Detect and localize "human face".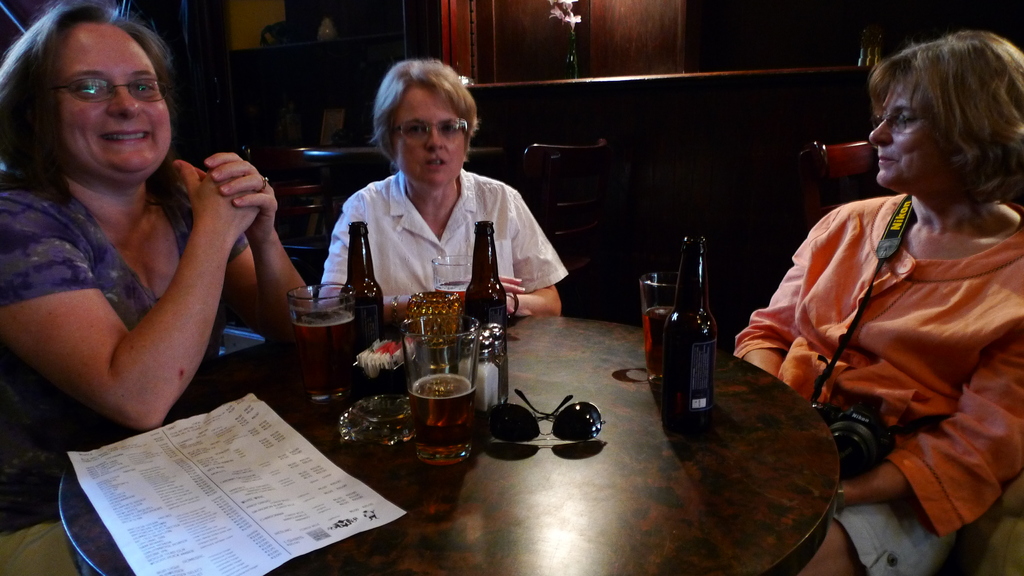
Localized at x1=868 y1=78 x2=935 y2=188.
